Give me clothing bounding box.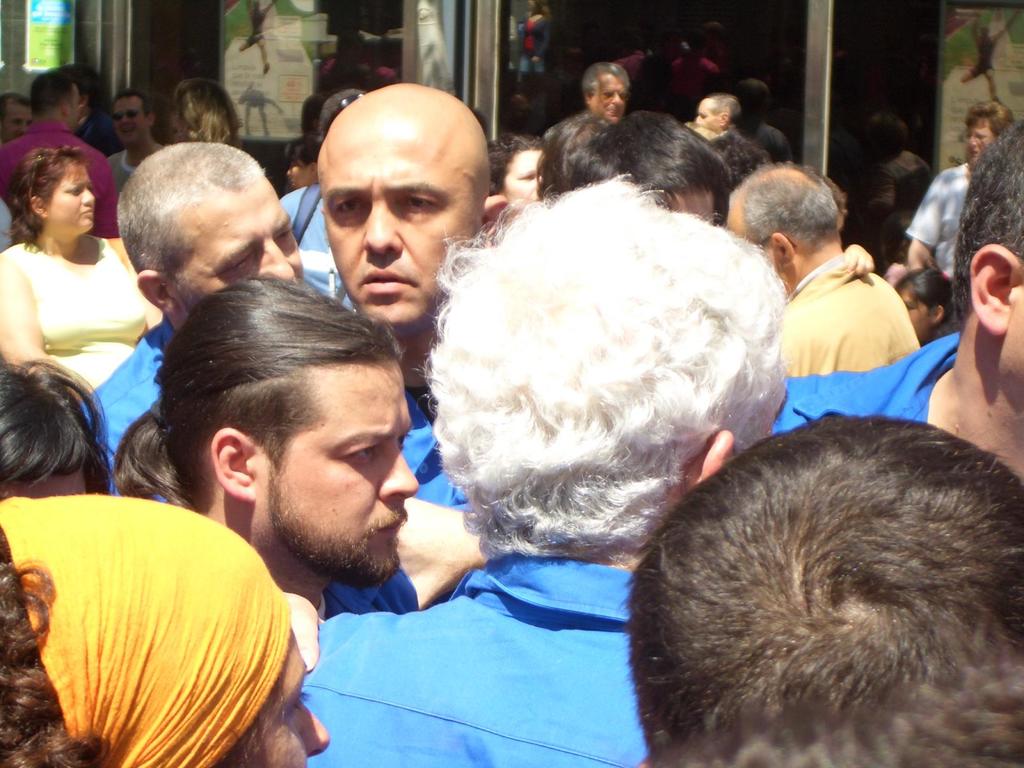
[x1=0, y1=459, x2=470, y2=605].
